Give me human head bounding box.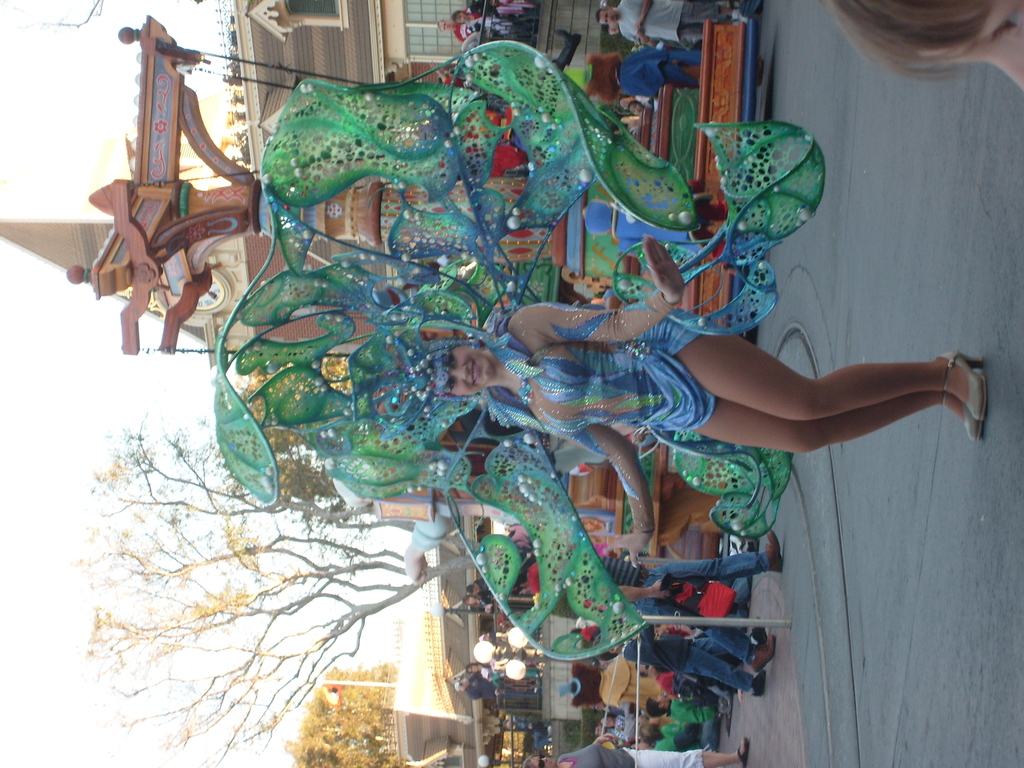
637:664:655:682.
